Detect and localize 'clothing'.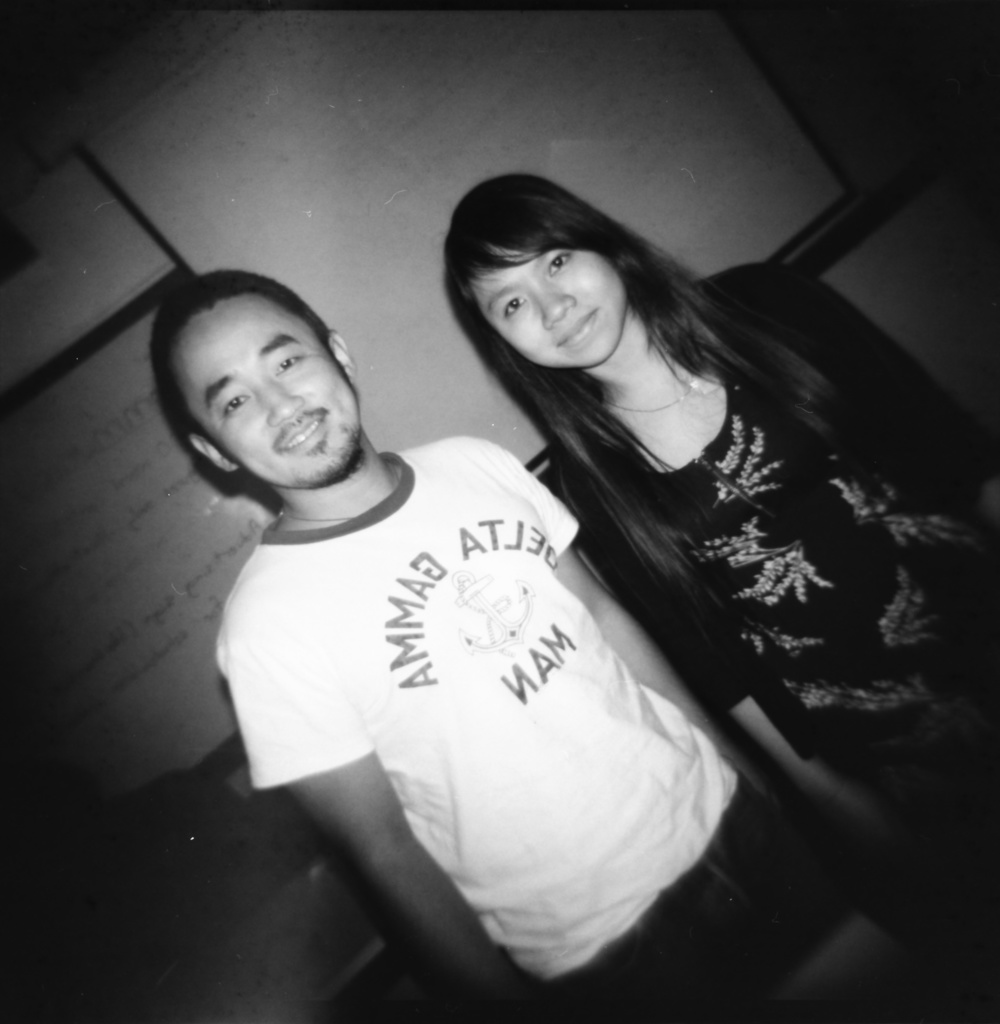
Localized at [x1=559, y1=257, x2=999, y2=874].
